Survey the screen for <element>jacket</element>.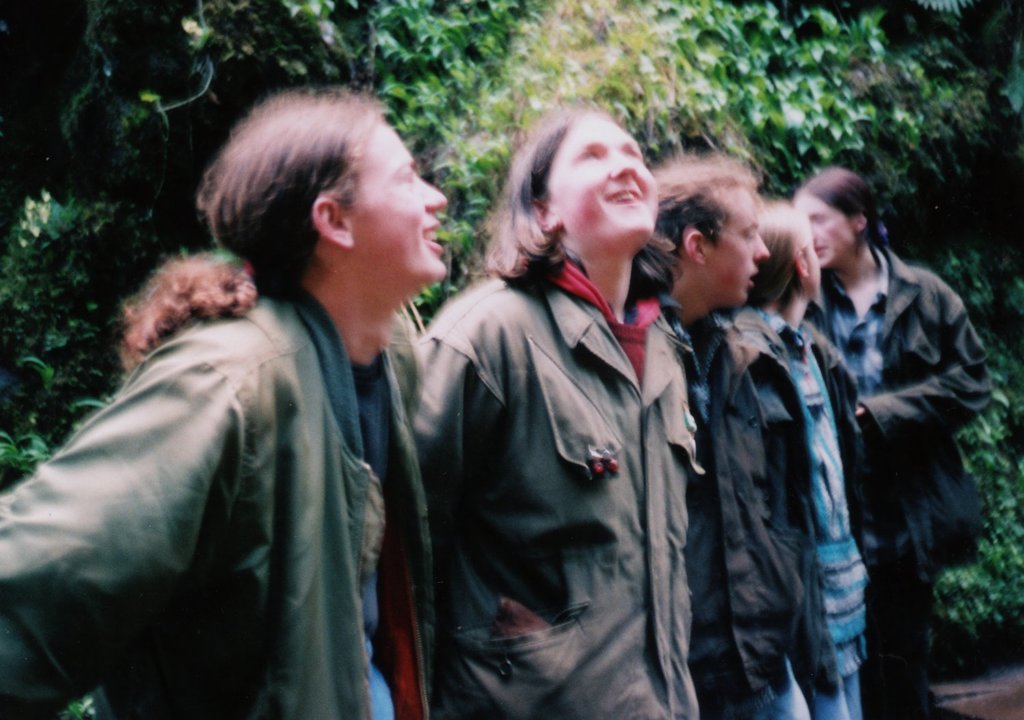
Survey found: [730,305,909,696].
